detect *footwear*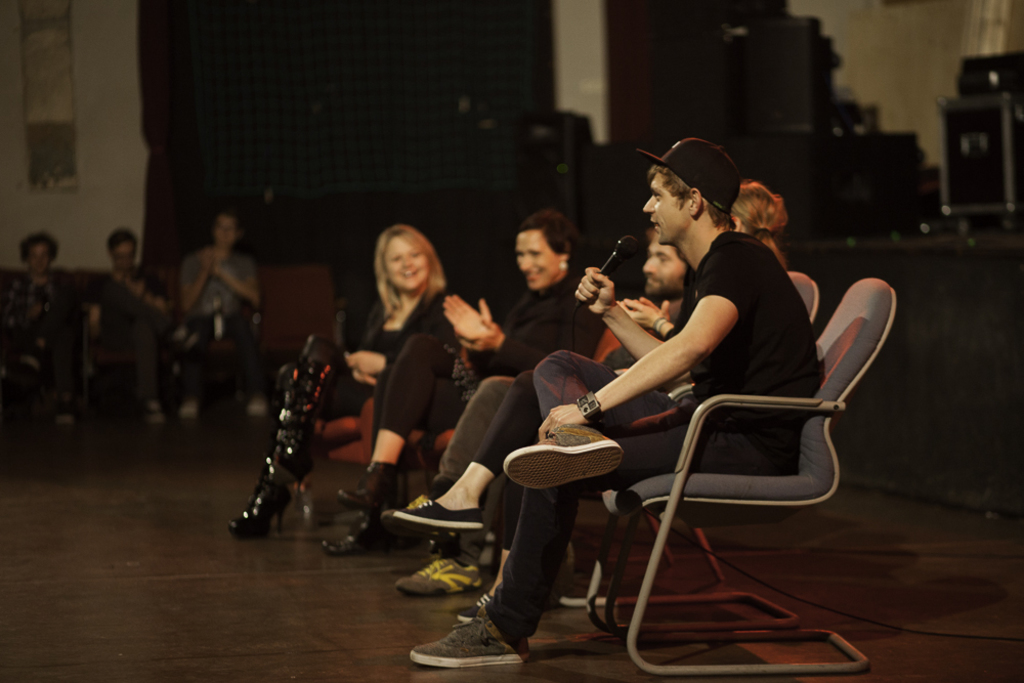
333, 466, 397, 511
